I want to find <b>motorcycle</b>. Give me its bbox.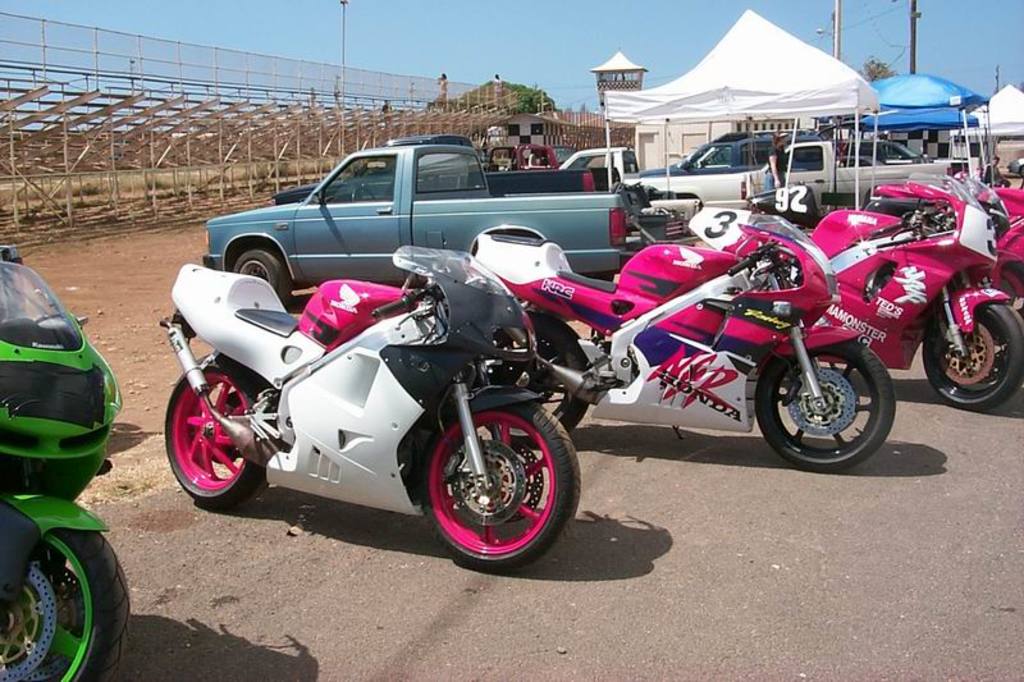
detection(808, 174, 1023, 417).
